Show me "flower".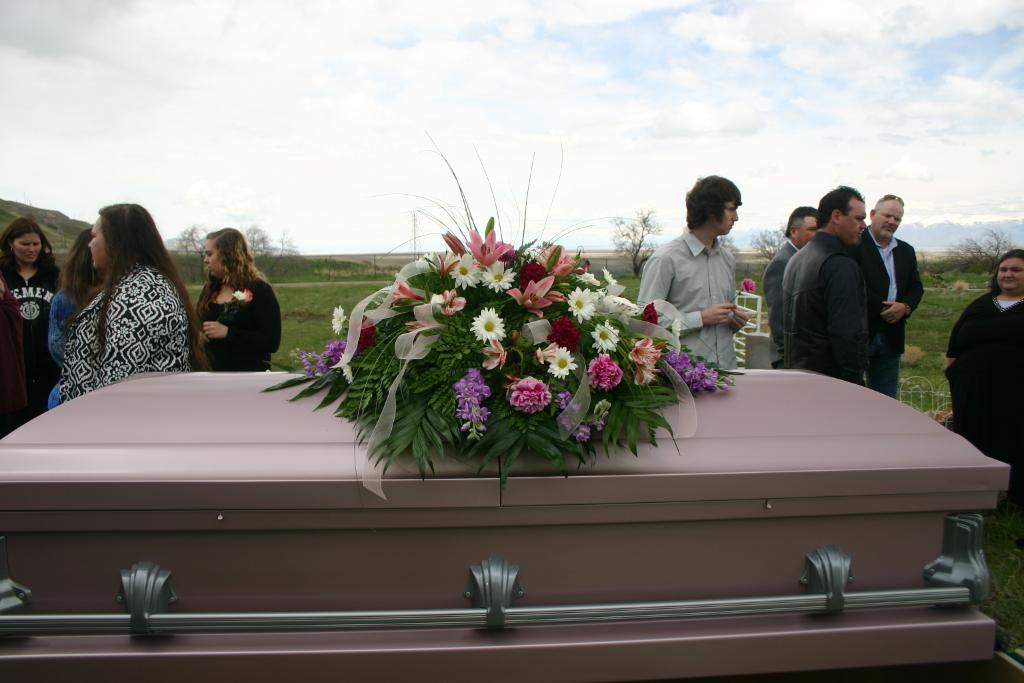
"flower" is here: x1=513, y1=275, x2=555, y2=319.
